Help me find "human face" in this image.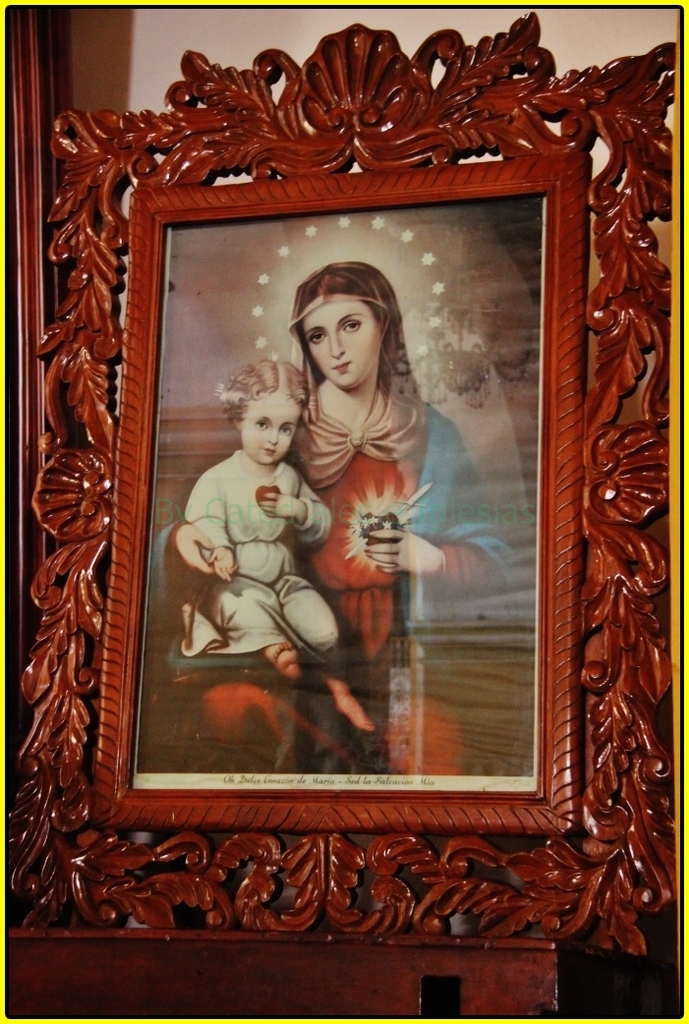
Found it: 238,390,302,465.
